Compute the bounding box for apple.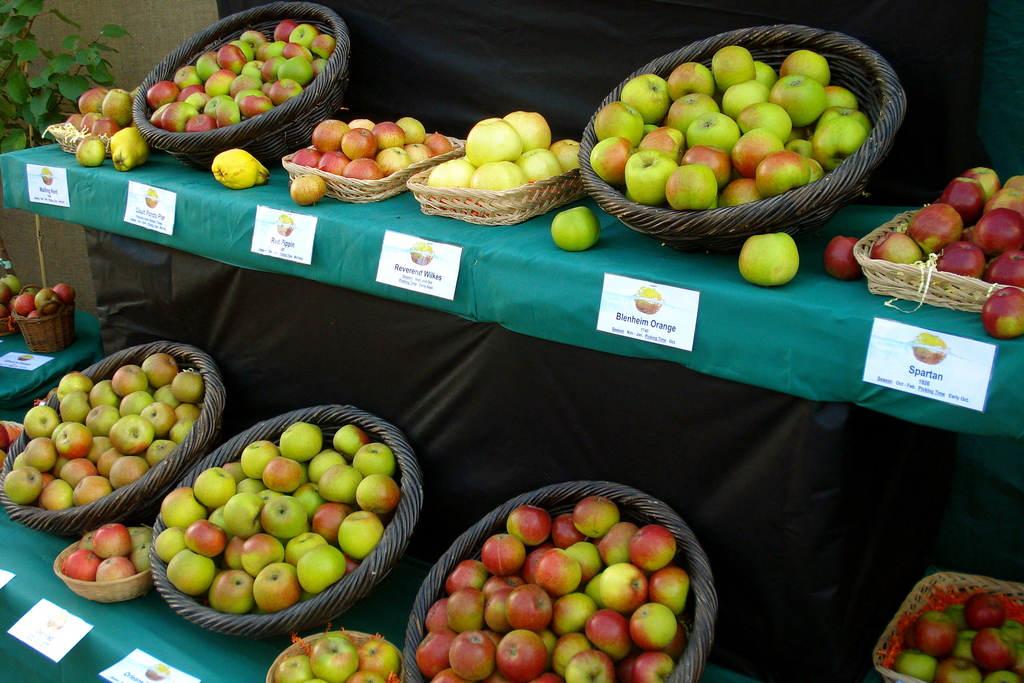
(x1=144, y1=188, x2=157, y2=206).
